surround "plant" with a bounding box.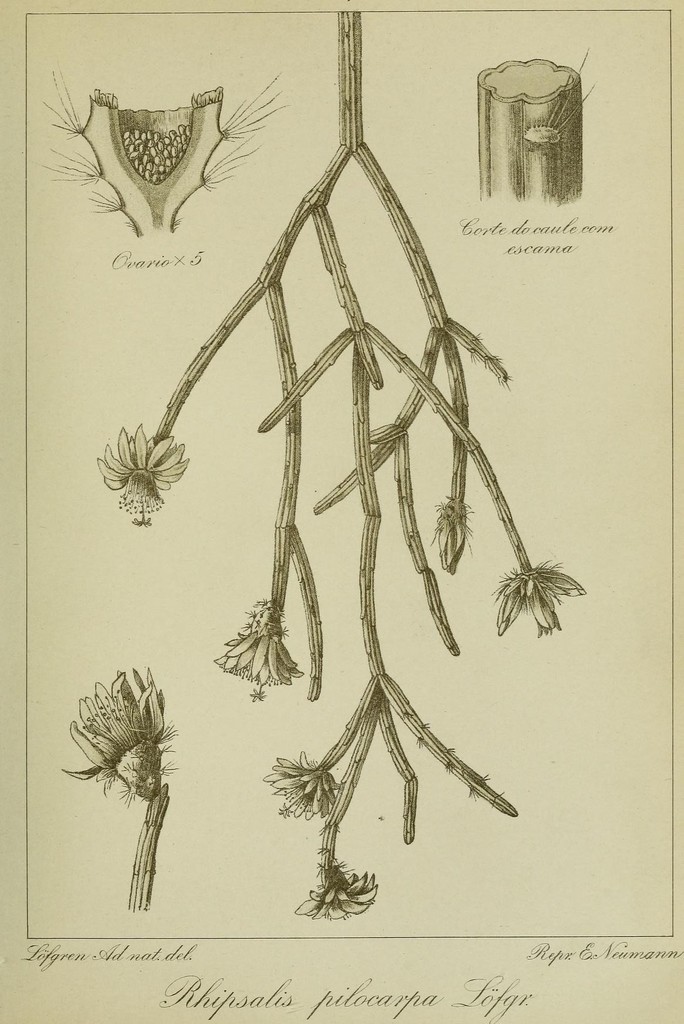
bbox=(261, 749, 341, 826).
